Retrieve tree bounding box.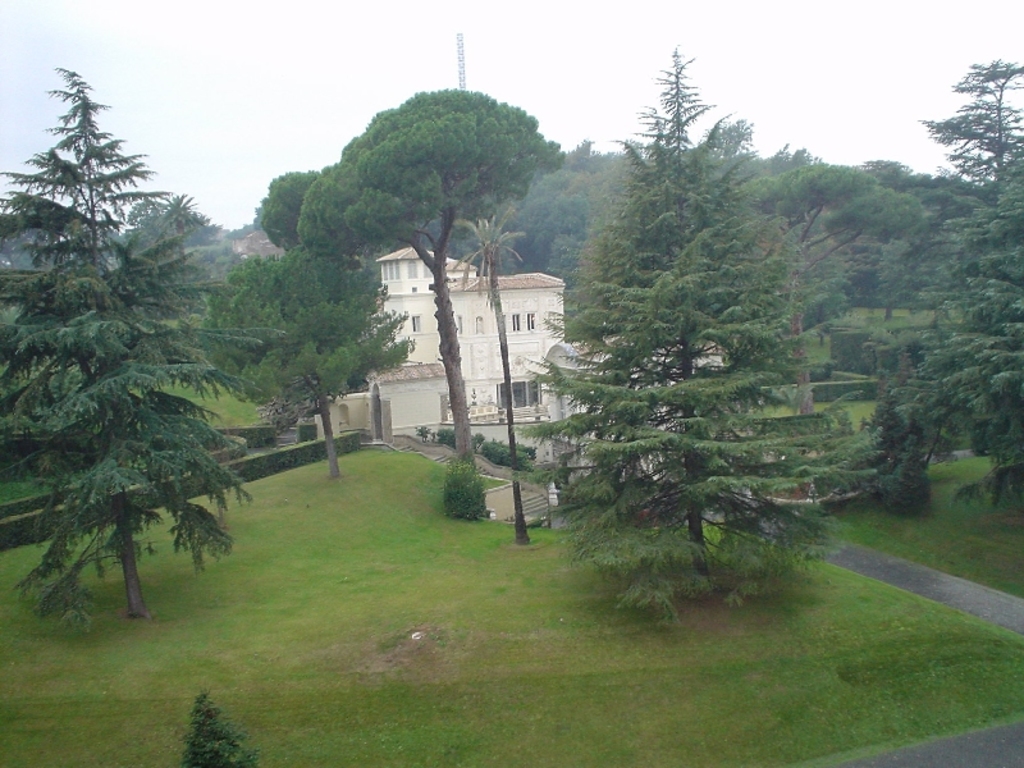
Bounding box: [x1=14, y1=83, x2=248, y2=623].
